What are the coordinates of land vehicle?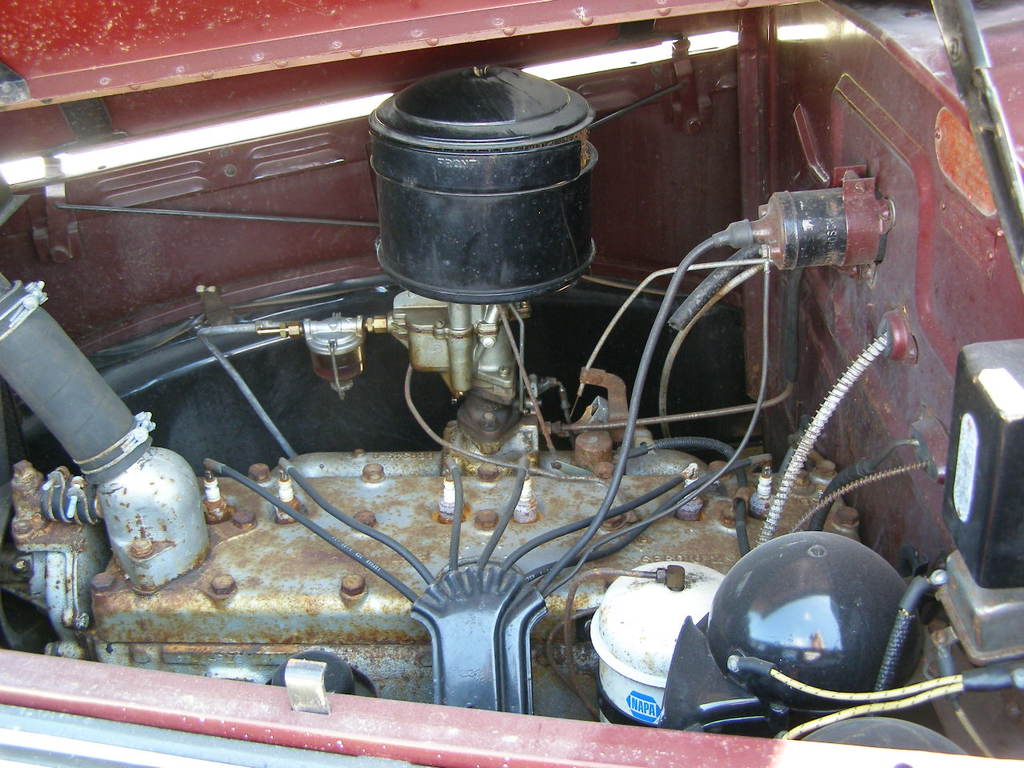
detection(0, 54, 1019, 767).
